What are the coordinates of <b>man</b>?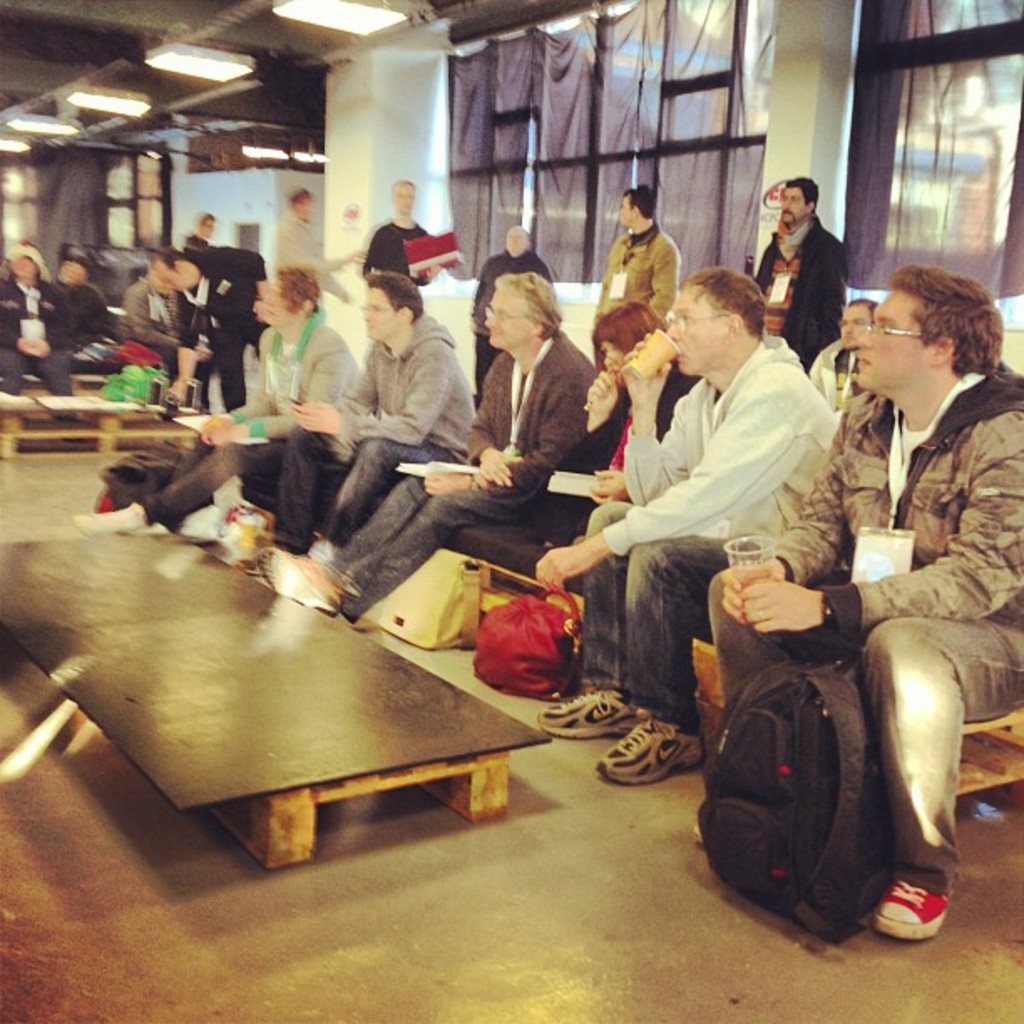
468, 224, 552, 418.
